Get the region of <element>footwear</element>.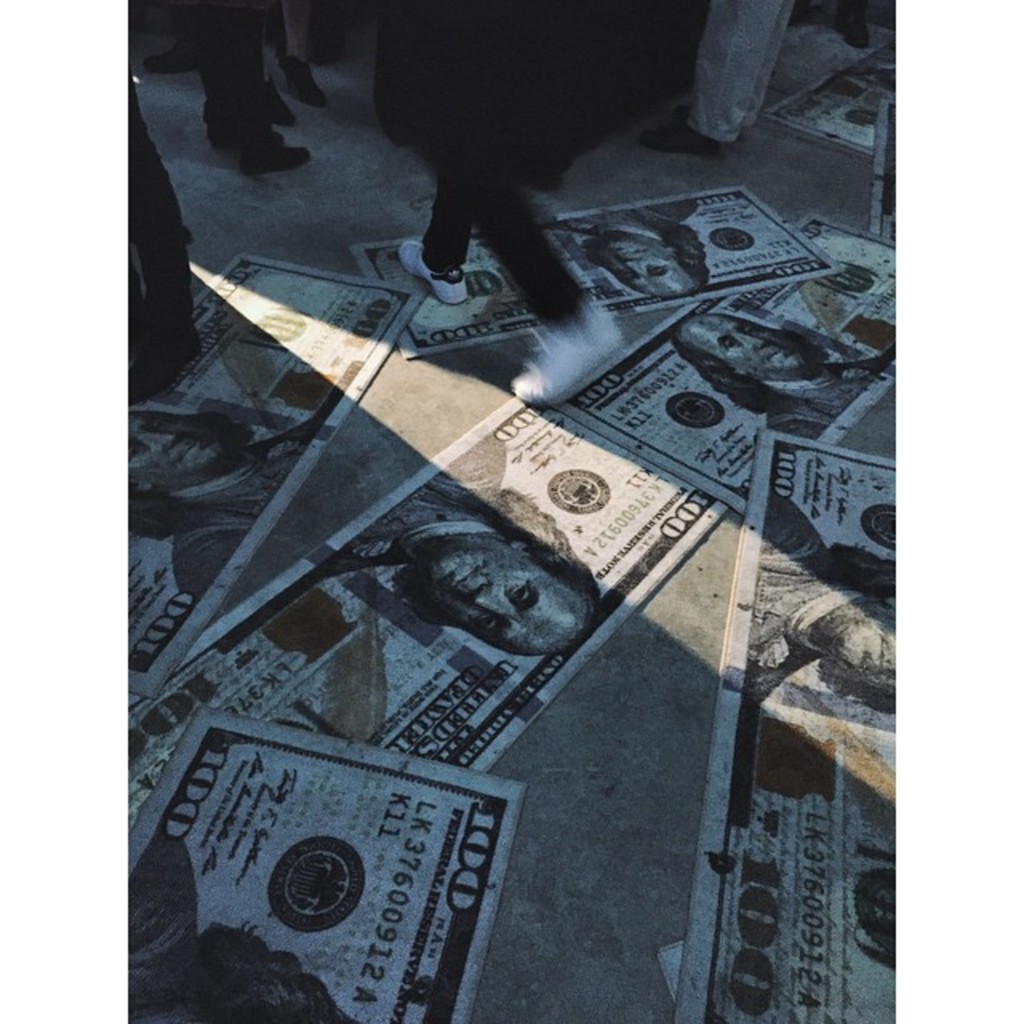
left=837, top=16, right=870, bottom=48.
